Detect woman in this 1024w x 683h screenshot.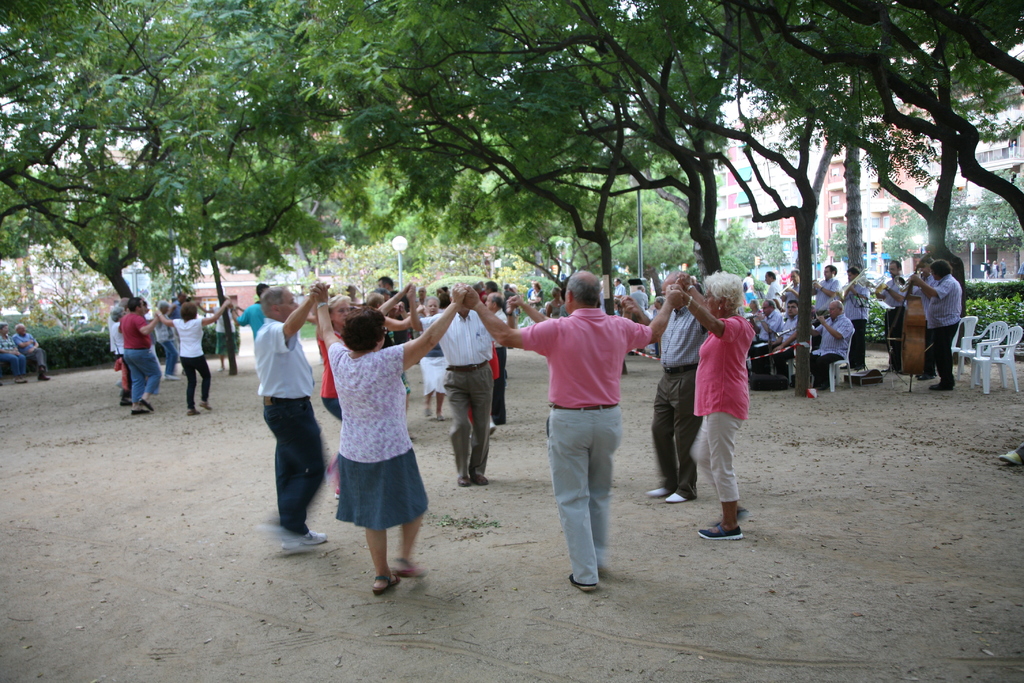
Detection: box(198, 297, 239, 371).
